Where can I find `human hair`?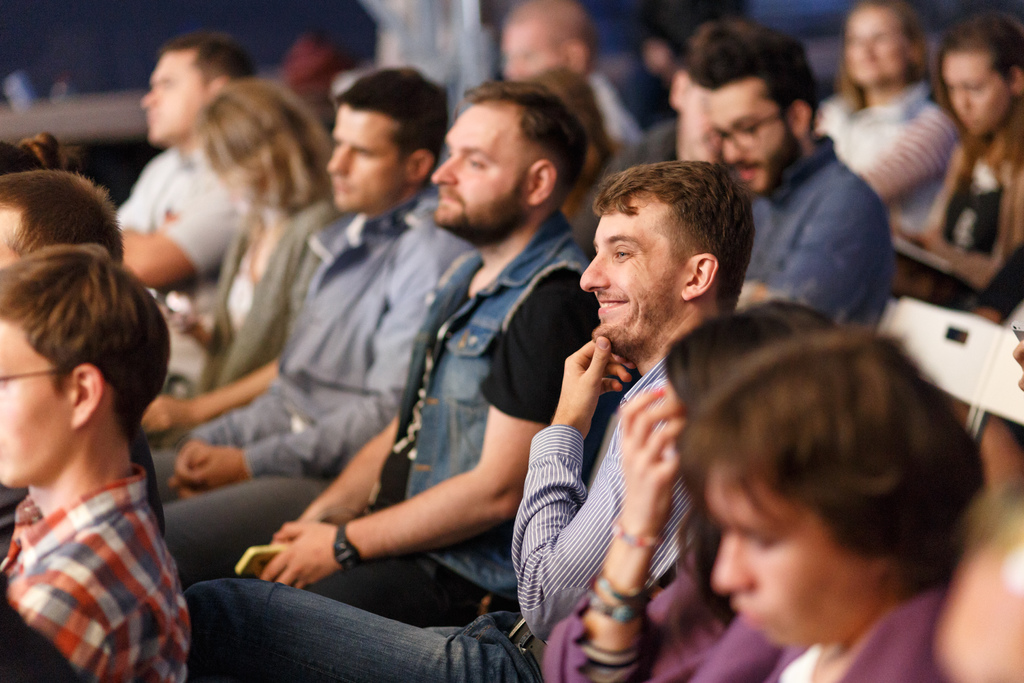
You can find it at {"left": 0, "top": 130, "right": 75, "bottom": 180}.
